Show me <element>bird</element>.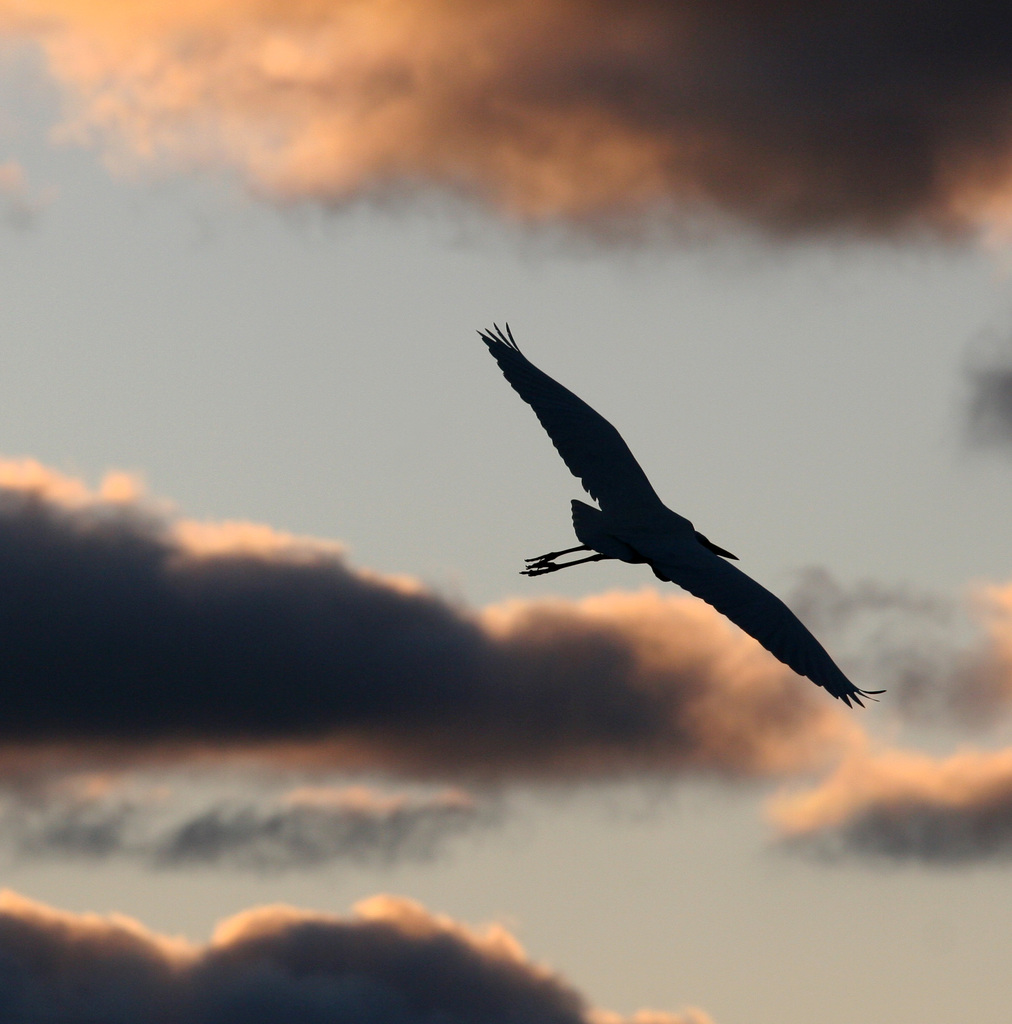
<element>bird</element> is here: x1=478 y1=324 x2=877 y2=698.
